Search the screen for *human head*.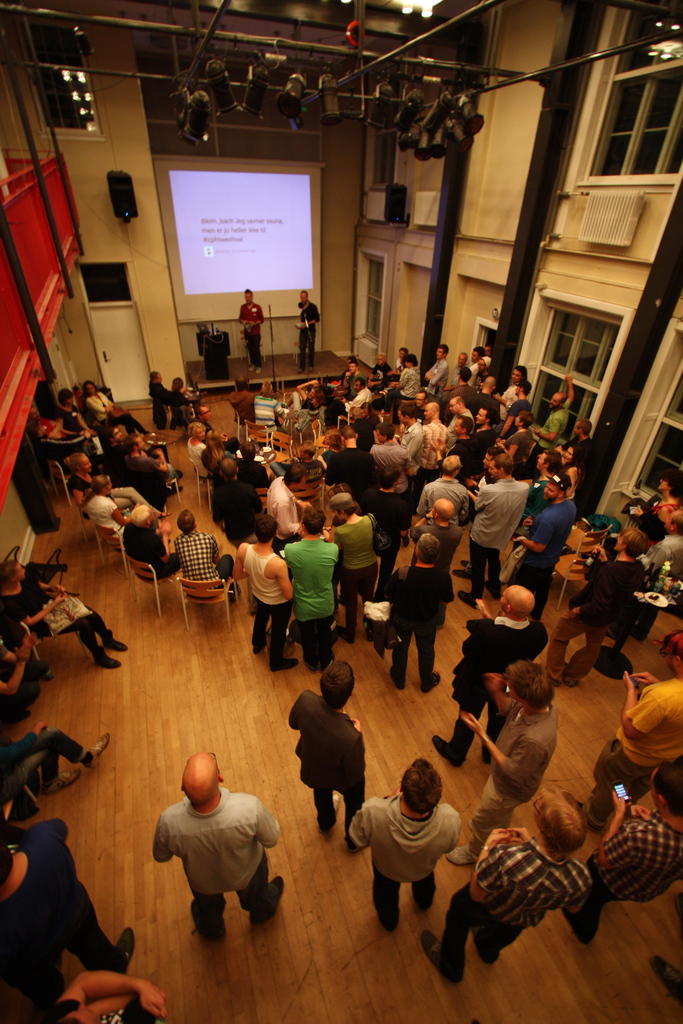
Found at pyautogui.locateOnScreen(488, 452, 513, 483).
